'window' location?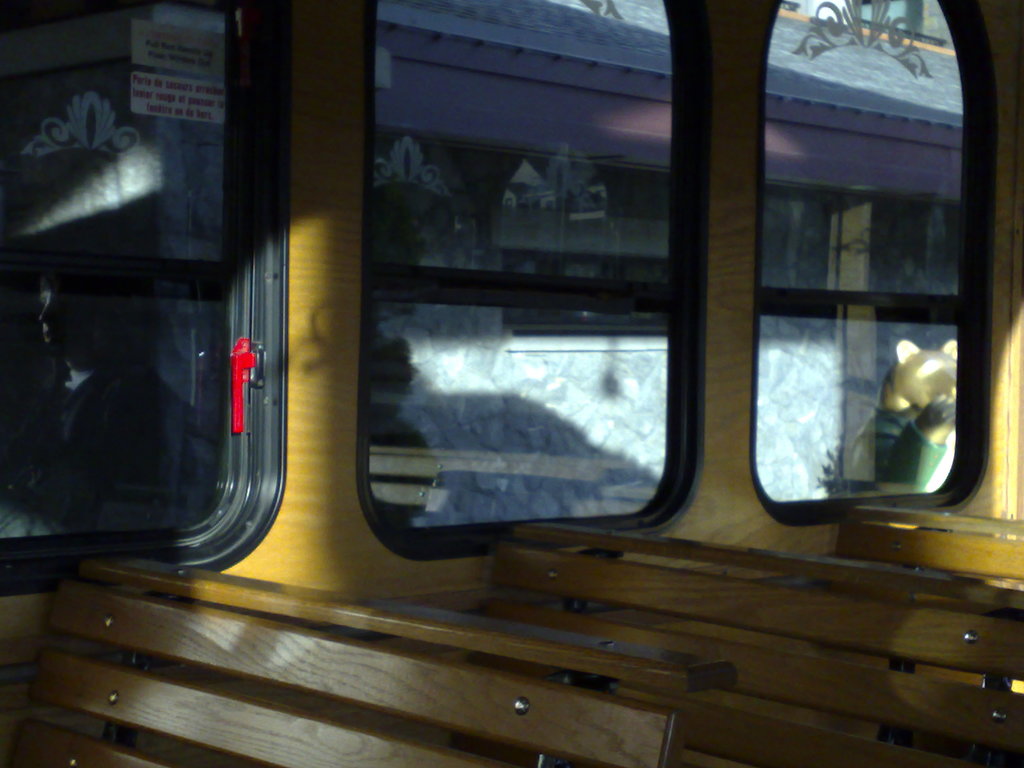
<region>369, 0, 710, 557</region>
